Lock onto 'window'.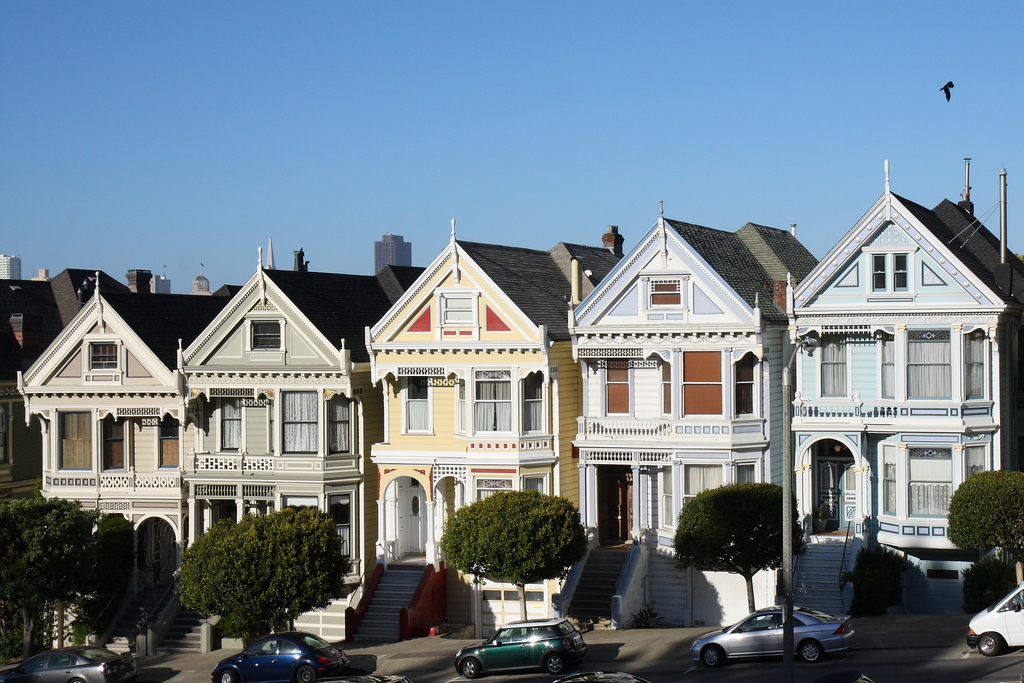
Locked: Rect(323, 390, 358, 458).
